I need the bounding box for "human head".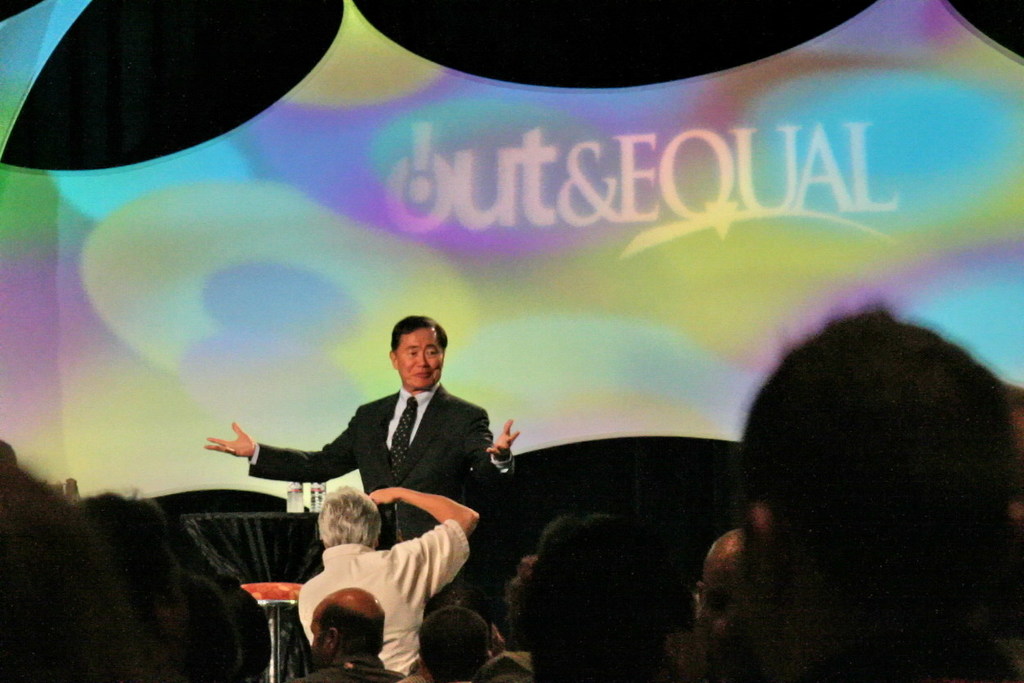
Here it is: box=[317, 484, 384, 543].
